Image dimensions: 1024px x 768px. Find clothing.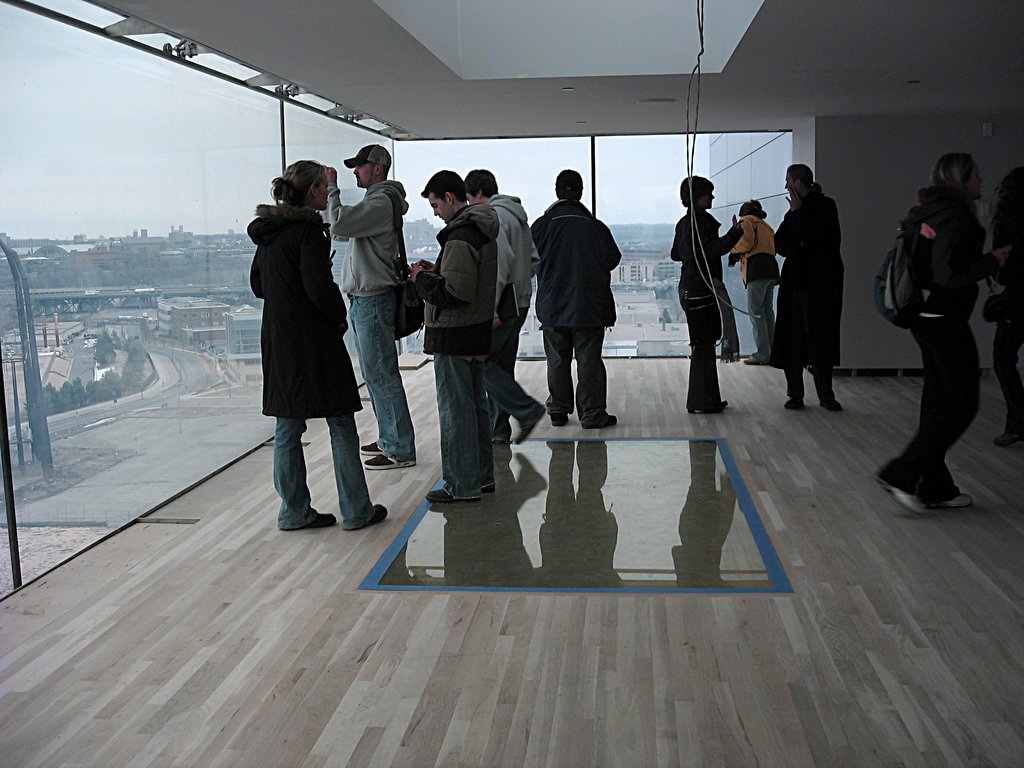
{"x1": 984, "y1": 161, "x2": 1023, "y2": 434}.
